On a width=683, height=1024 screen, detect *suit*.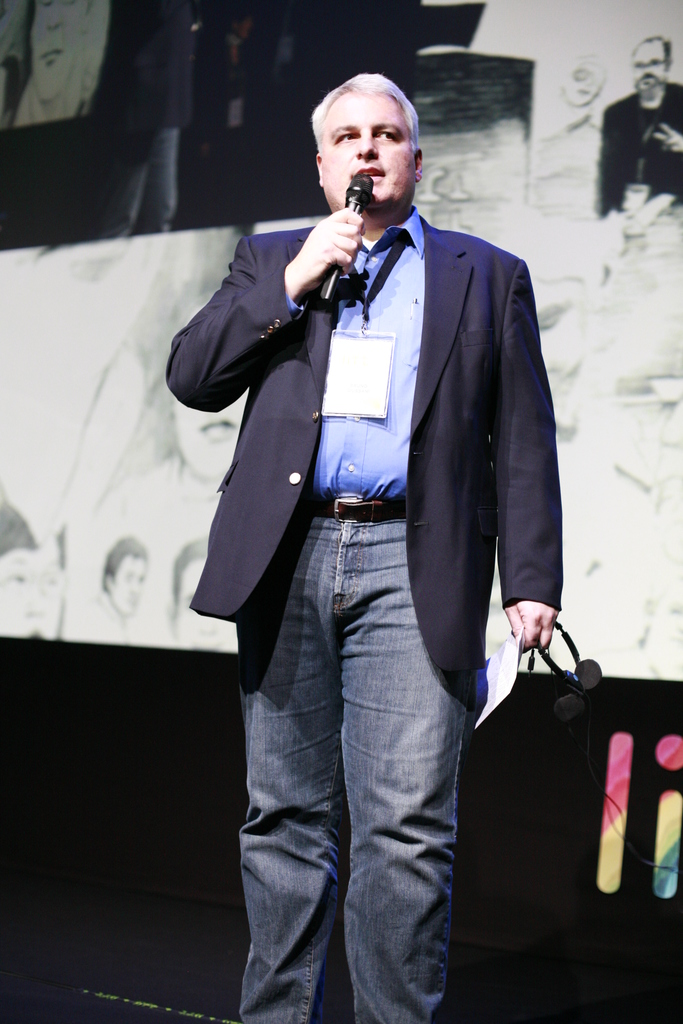
bbox(142, 168, 579, 991).
